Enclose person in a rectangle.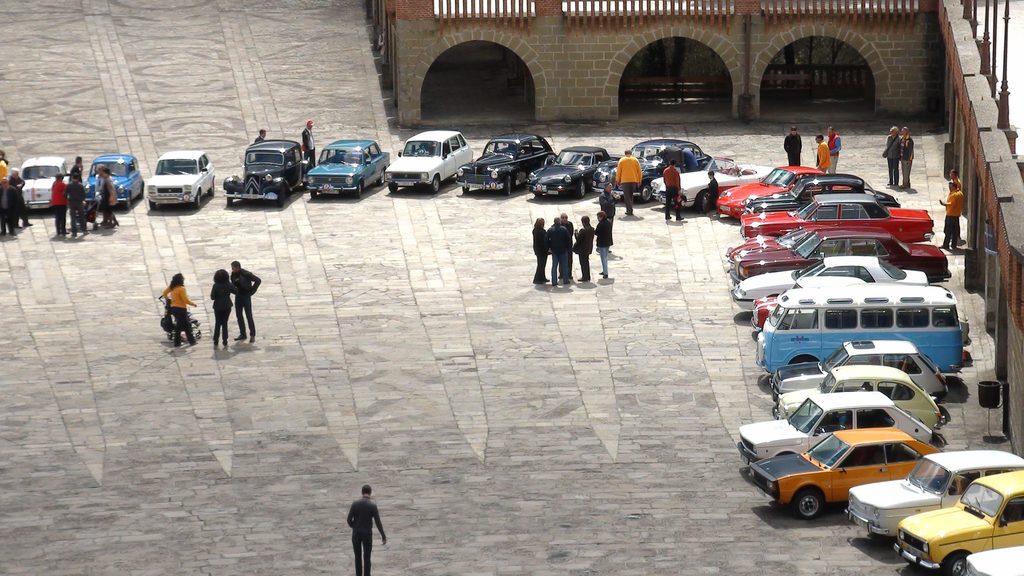
209,266,238,346.
